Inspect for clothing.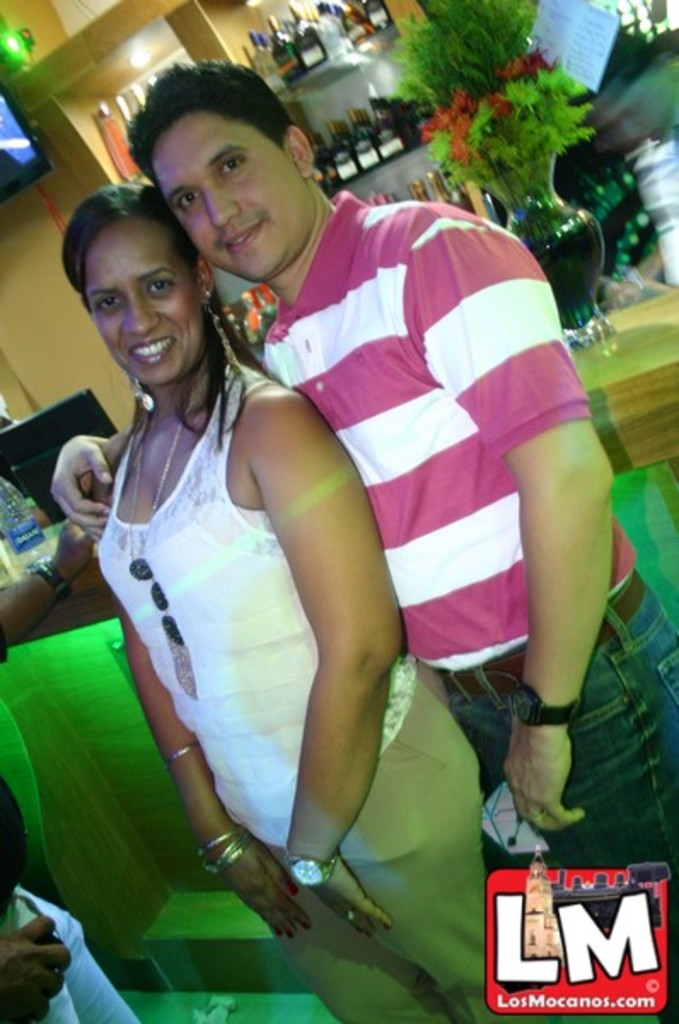
Inspection: x1=85 y1=352 x2=423 y2=853.
